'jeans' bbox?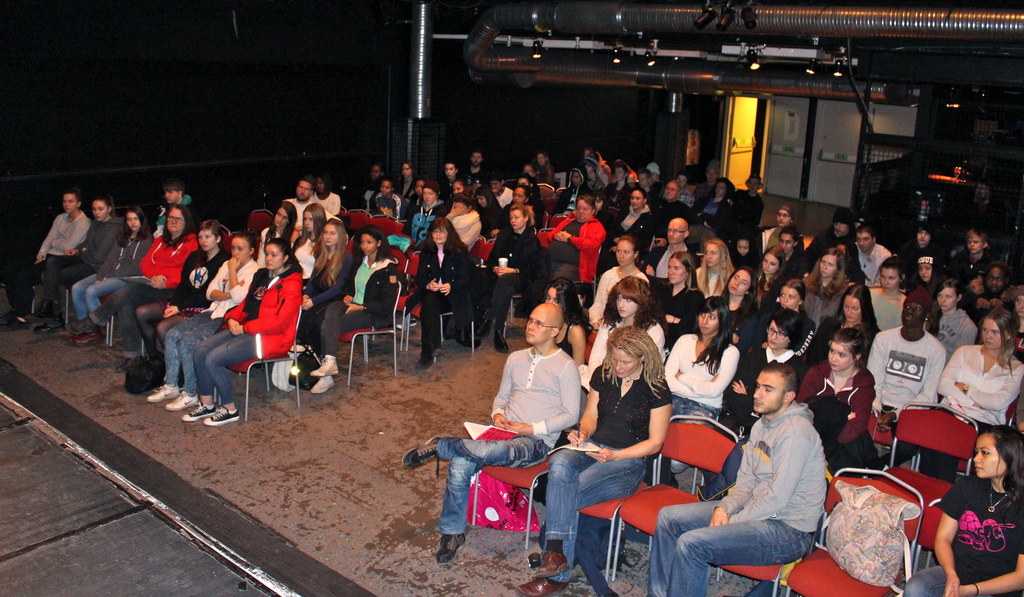
bbox=[418, 434, 552, 550]
